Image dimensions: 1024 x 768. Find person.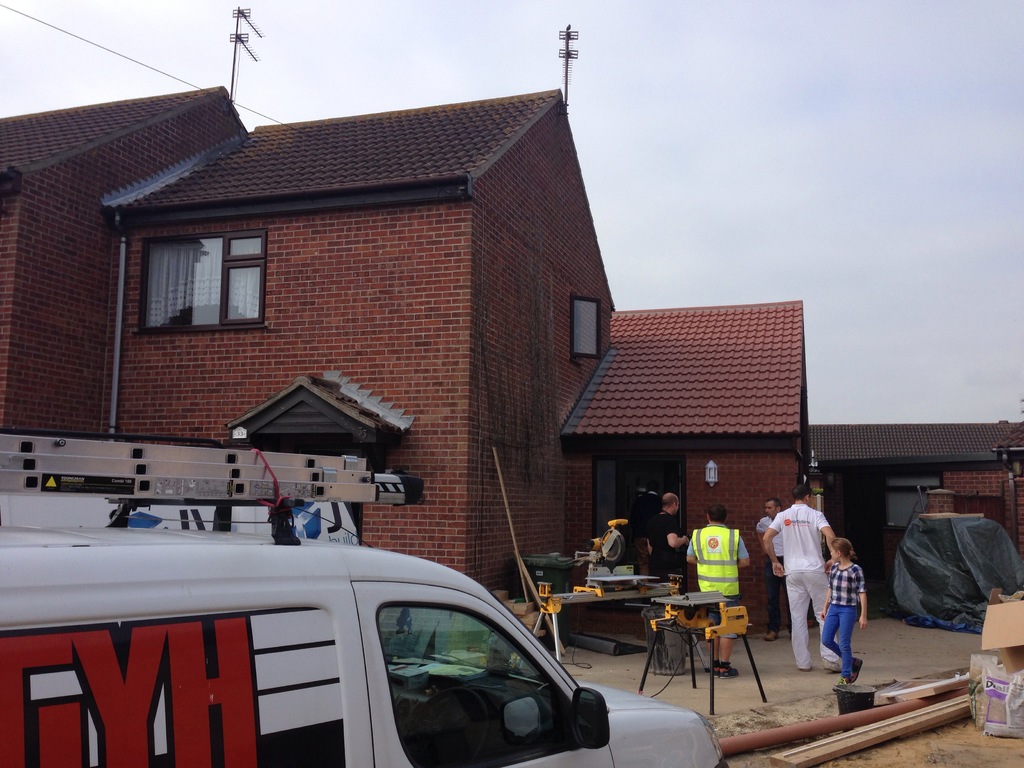
BBox(685, 504, 751, 681).
